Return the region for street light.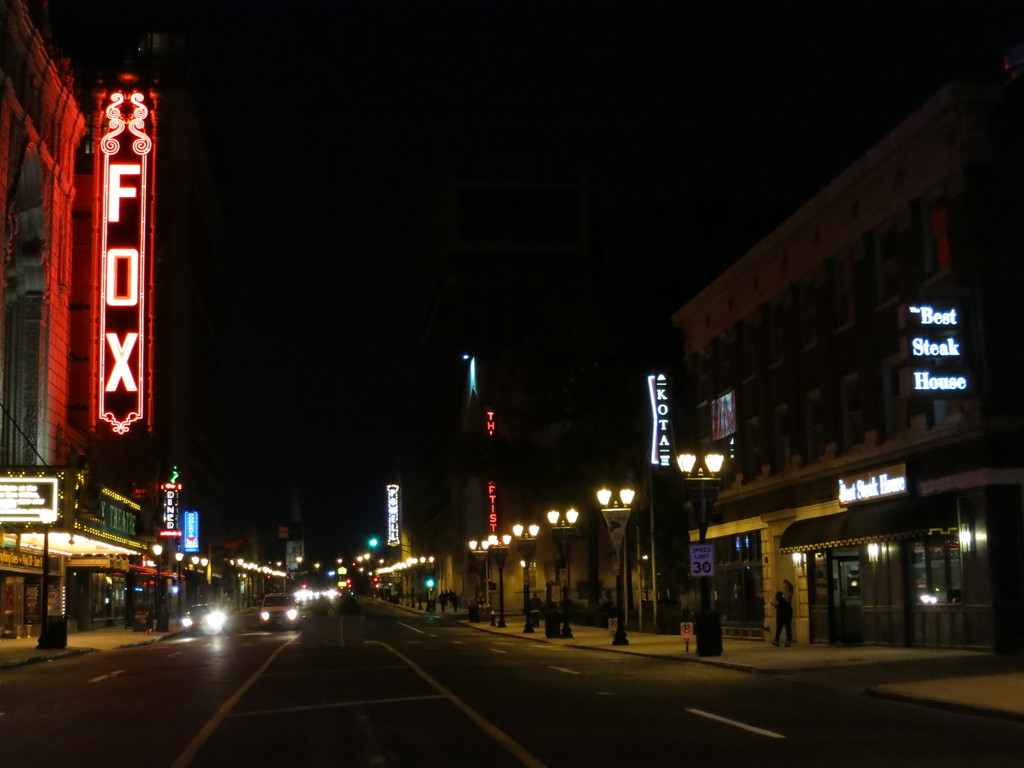
rect(194, 557, 209, 614).
